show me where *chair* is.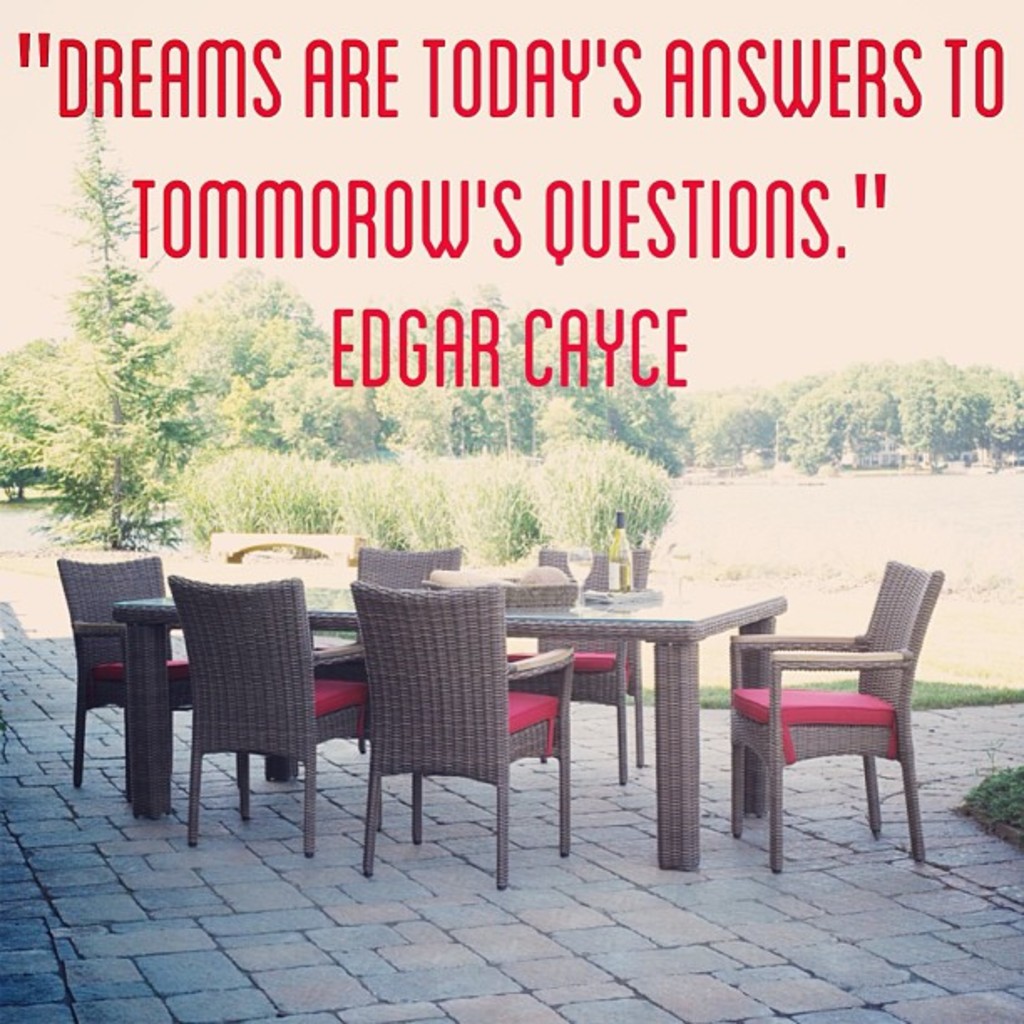
*chair* is at <region>162, 574, 370, 862</region>.
